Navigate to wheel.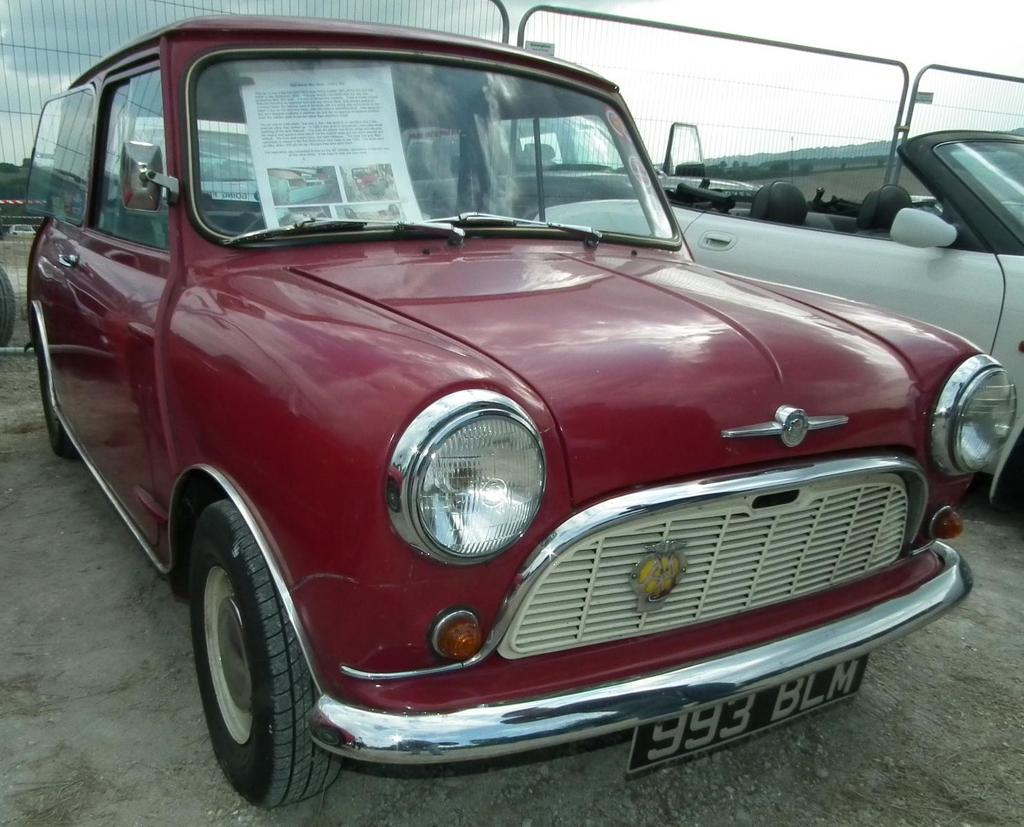
Navigation target: 37,336,88,471.
